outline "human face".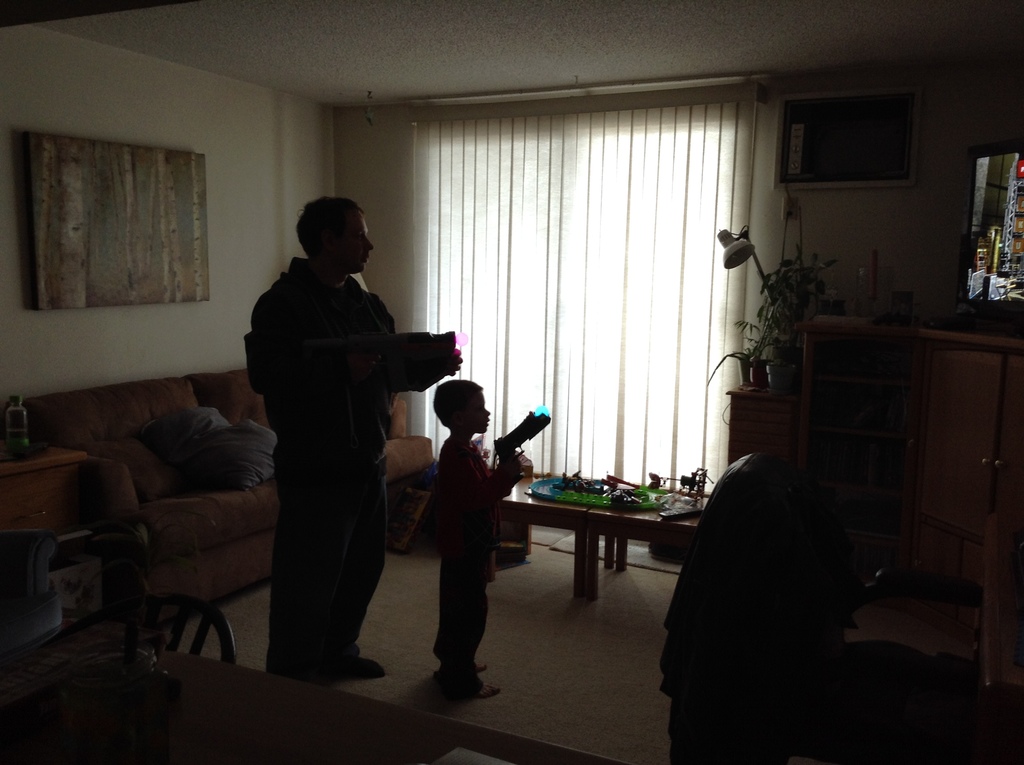
Outline: 463,390,490,433.
